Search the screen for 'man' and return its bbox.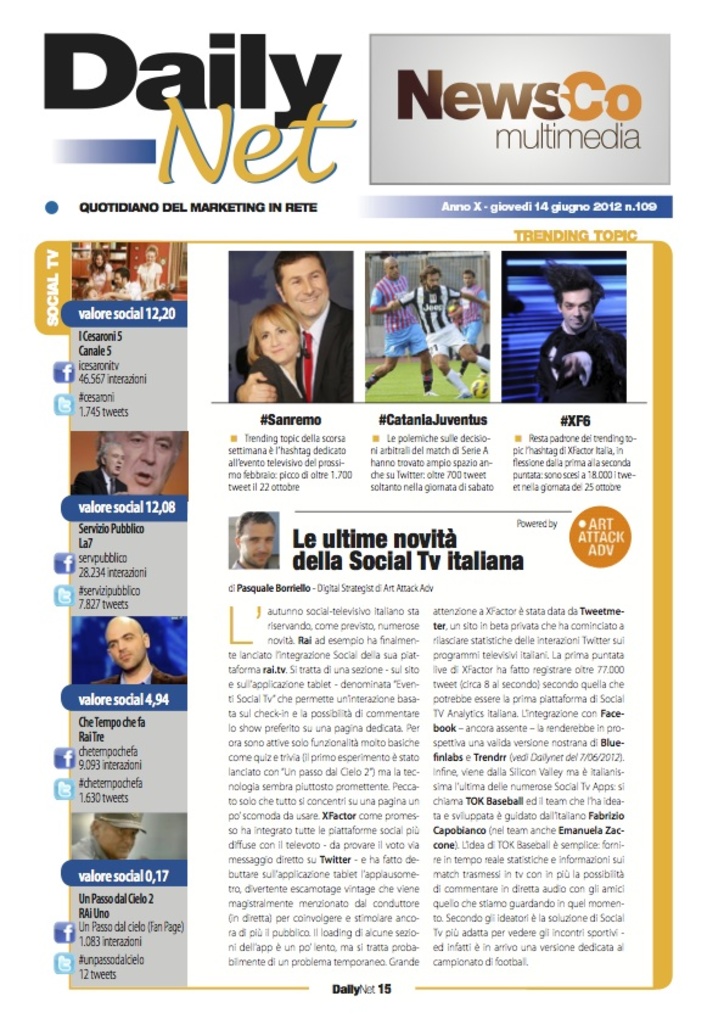
Found: [94, 430, 180, 498].
